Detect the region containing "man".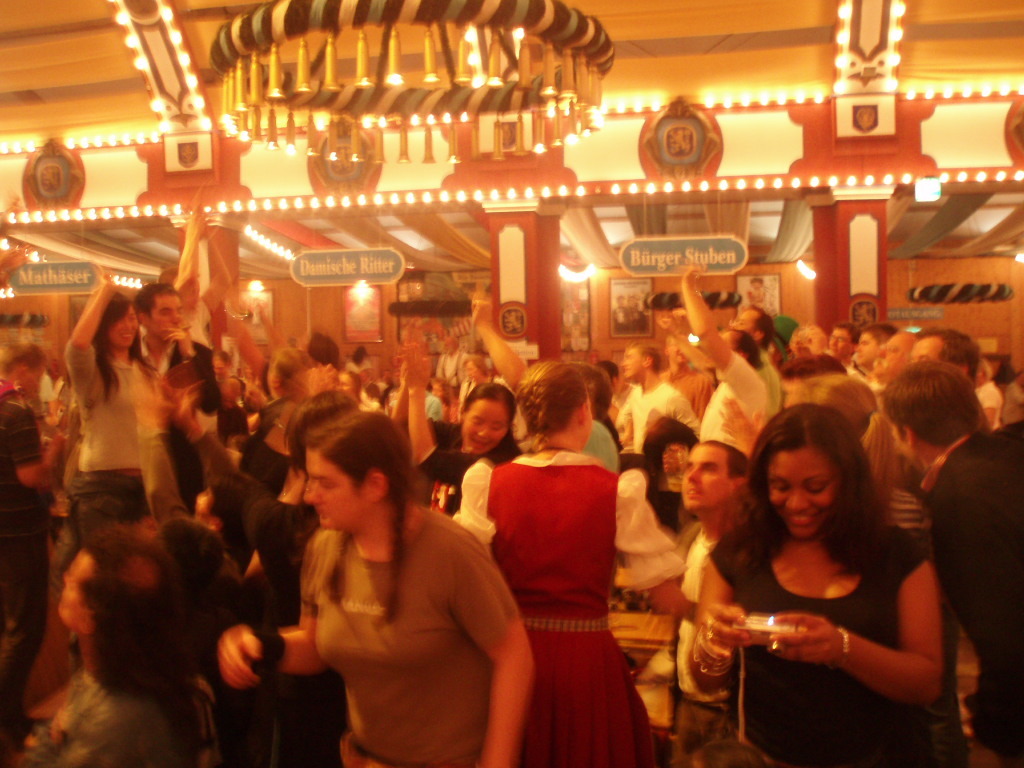
(x1=853, y1=319, x2=896, y2=376).
